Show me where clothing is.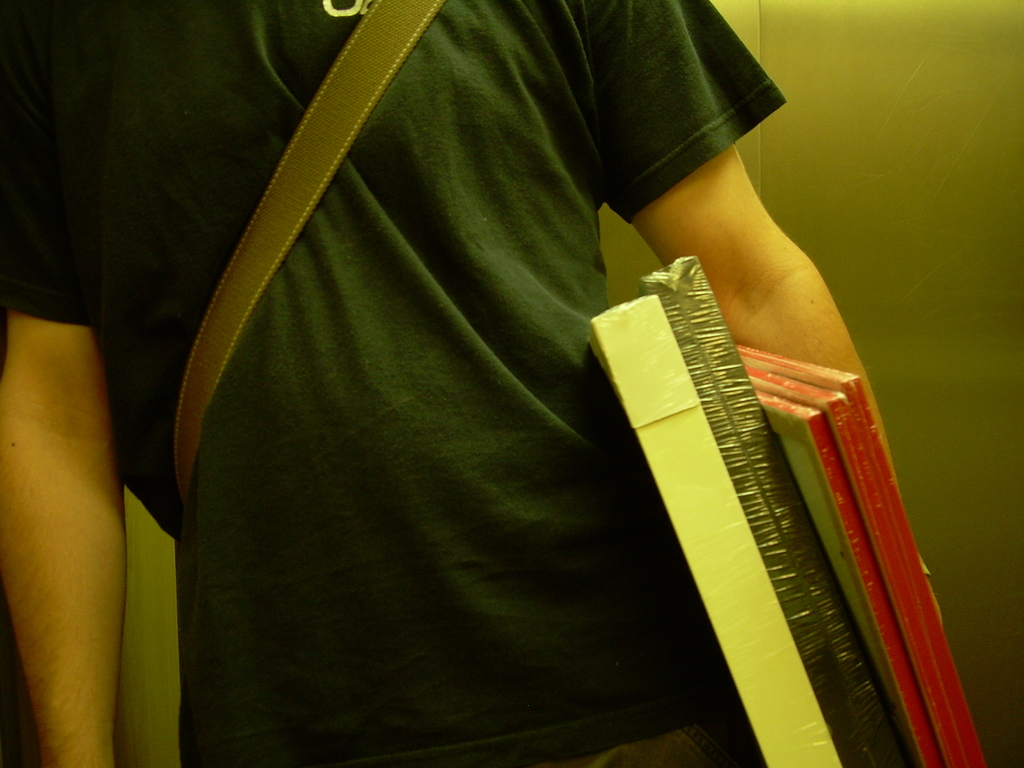
clothing is at <box>0,0,785,767</box>.
